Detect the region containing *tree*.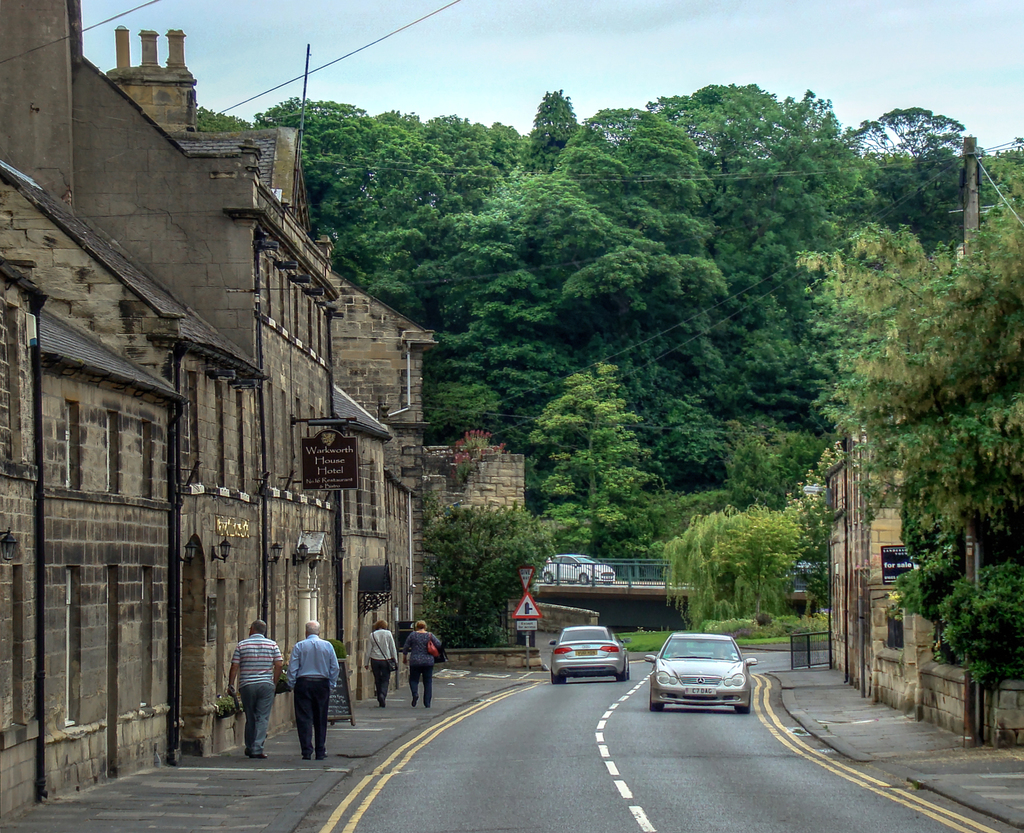
[548, 104, 732, 425].
